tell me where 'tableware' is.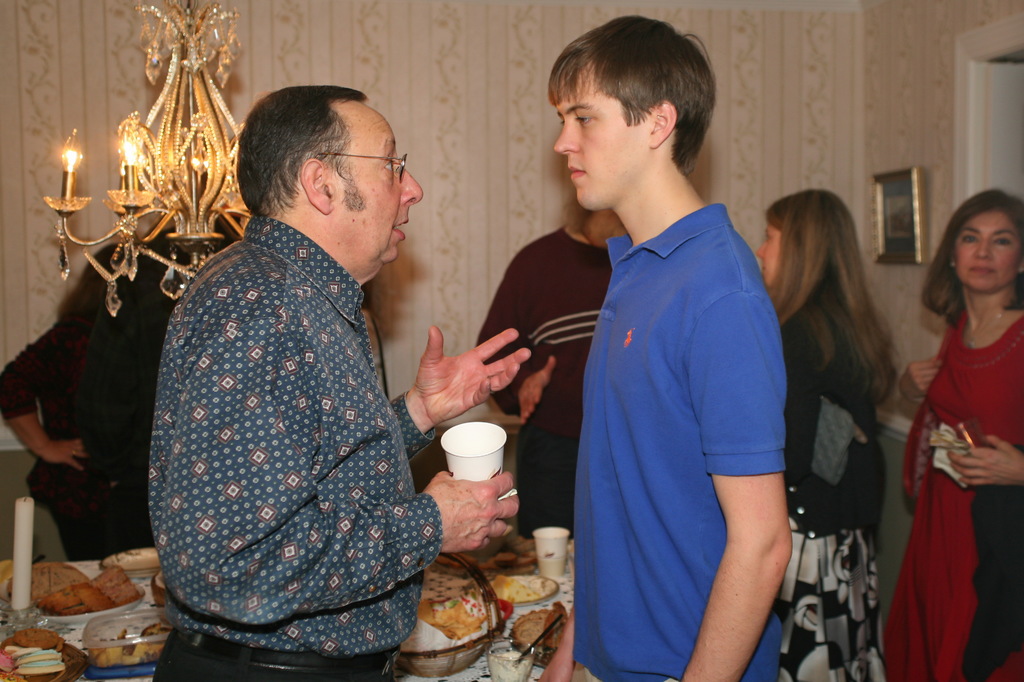
'tableware' is at locate(530, 524, 569, 582).
